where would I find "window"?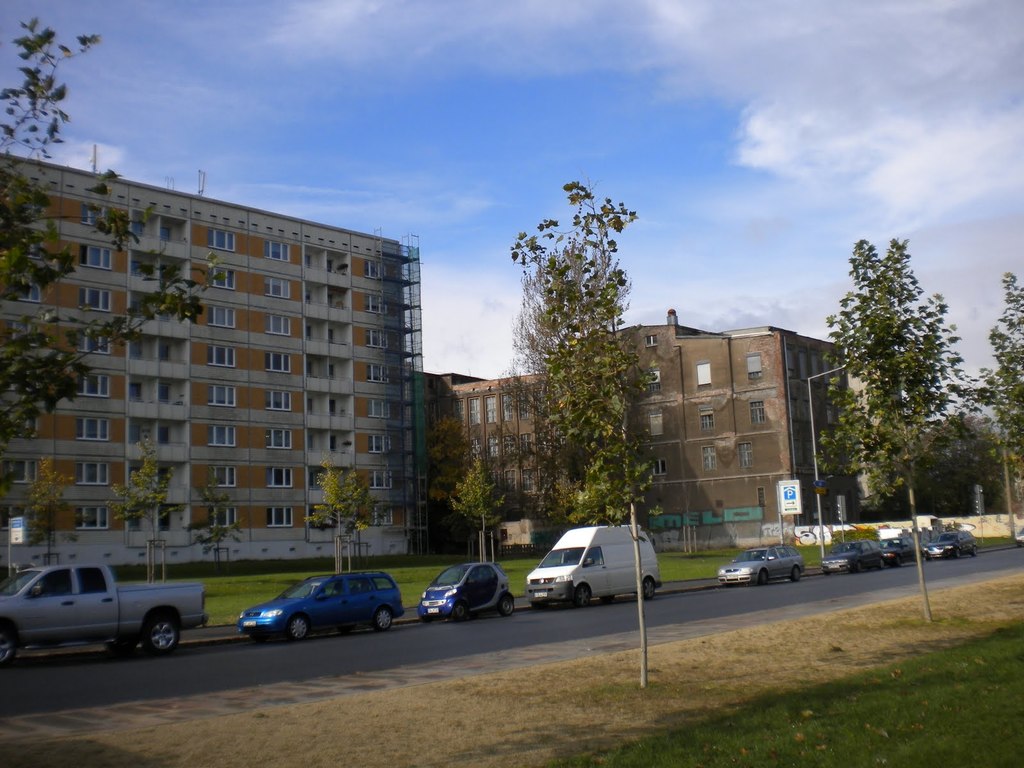
At <bbox>14, 321, 45, 346</bbox>.
